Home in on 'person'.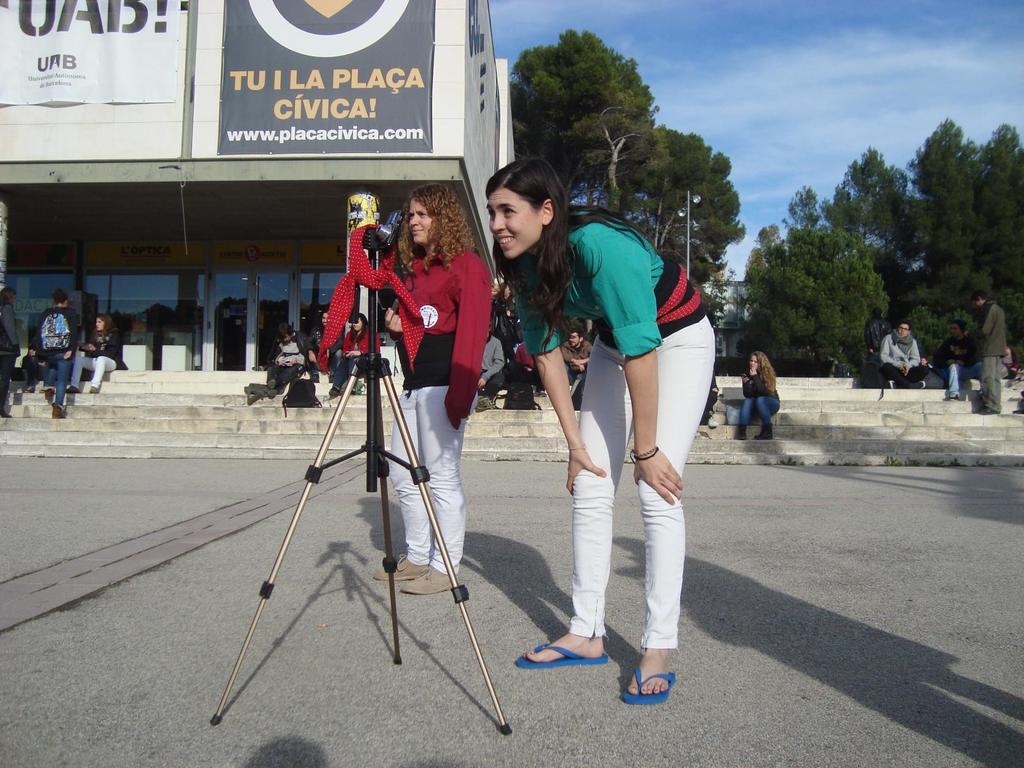
Homed in at <box>966,287,1010,415</box>.
